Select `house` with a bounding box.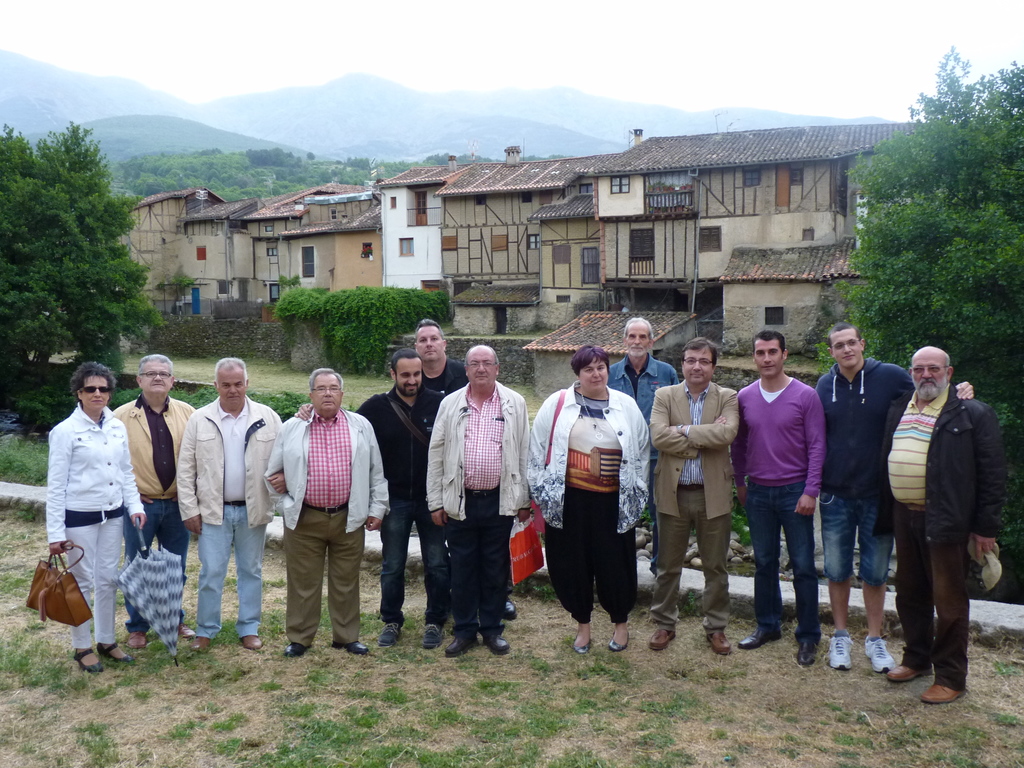
116/114/934/327.
